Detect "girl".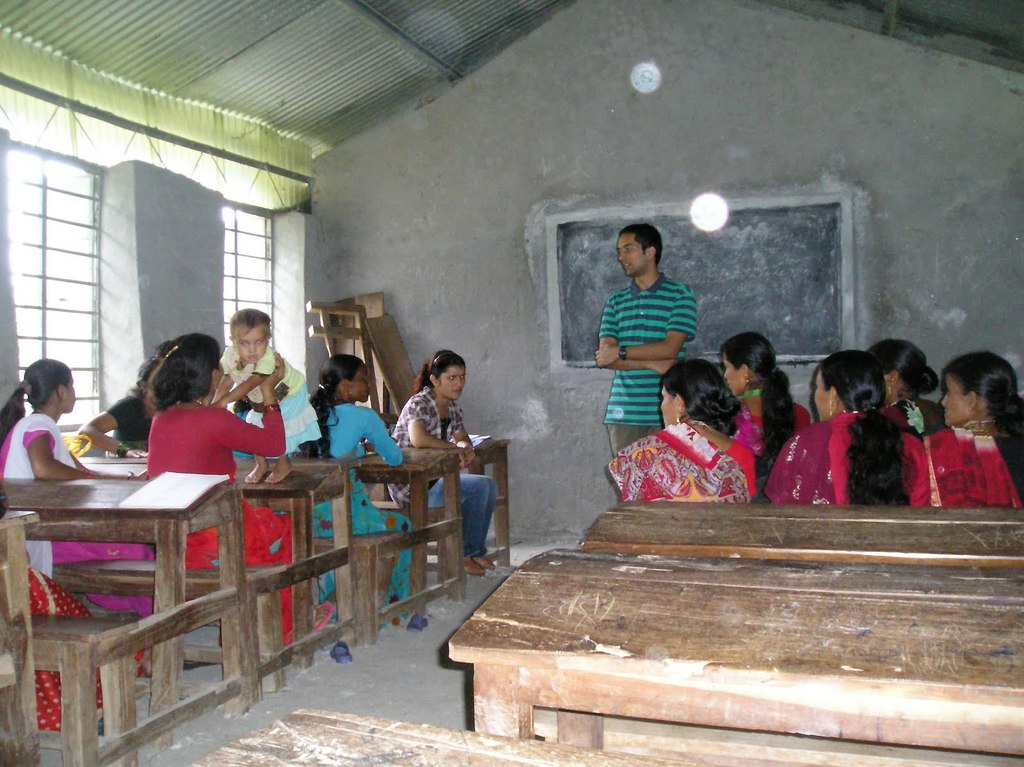
Detected at left=381, top=349, right=497, bottom=577.
